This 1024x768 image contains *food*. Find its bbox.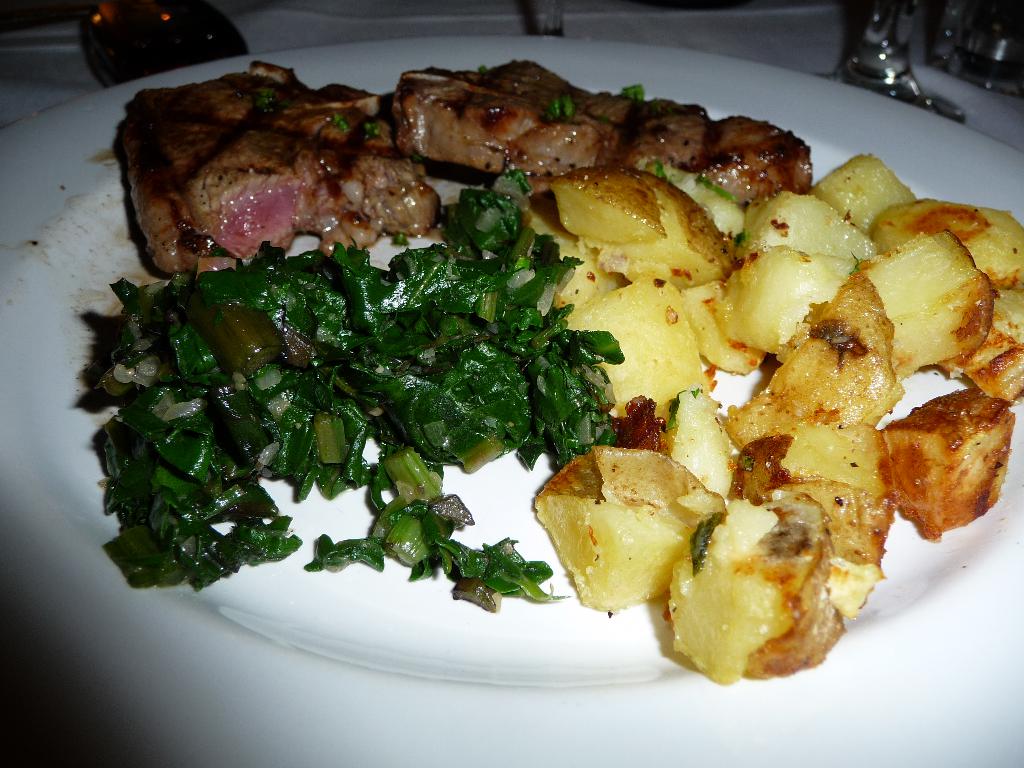
pyautogui.locateOnScreen(96, 58, 1023, 687).
